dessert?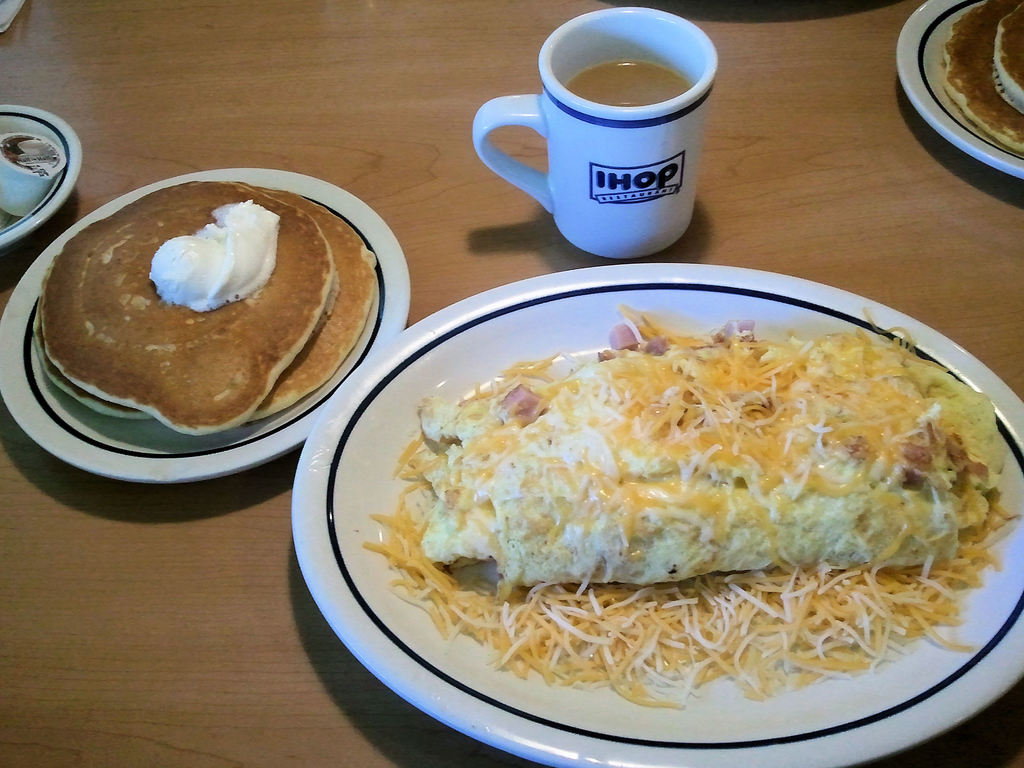
[42,182,360,446]
